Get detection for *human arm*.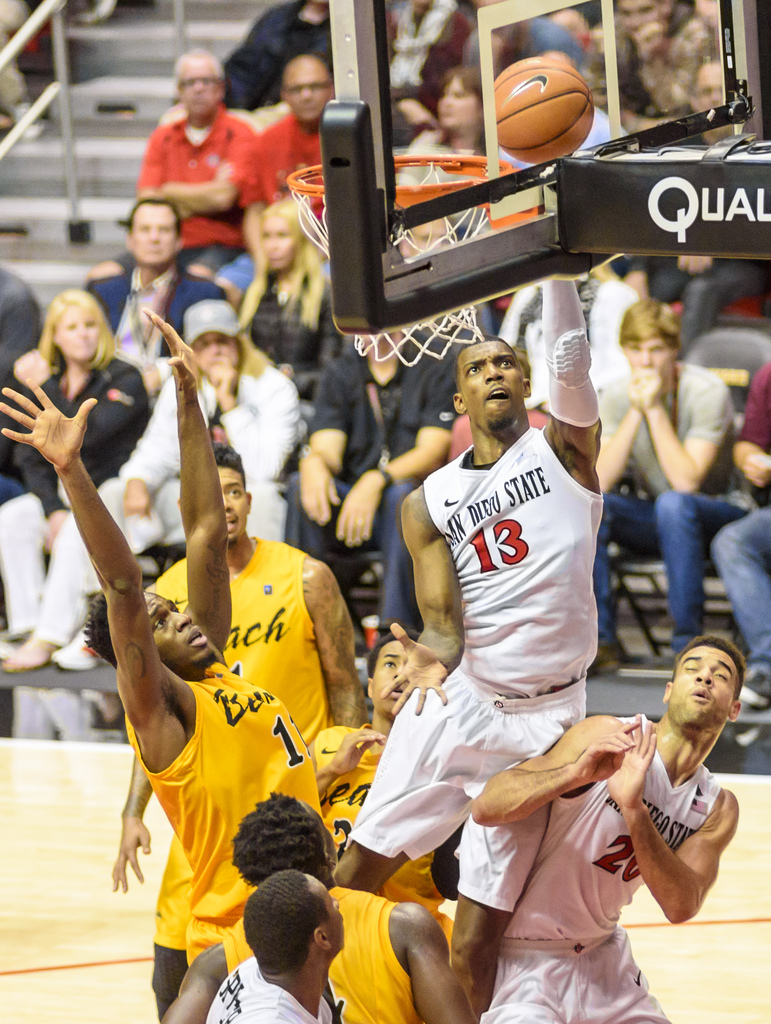
Detection: {"left": 629, "top": 371, "right": 734, "bottom": 493}.
